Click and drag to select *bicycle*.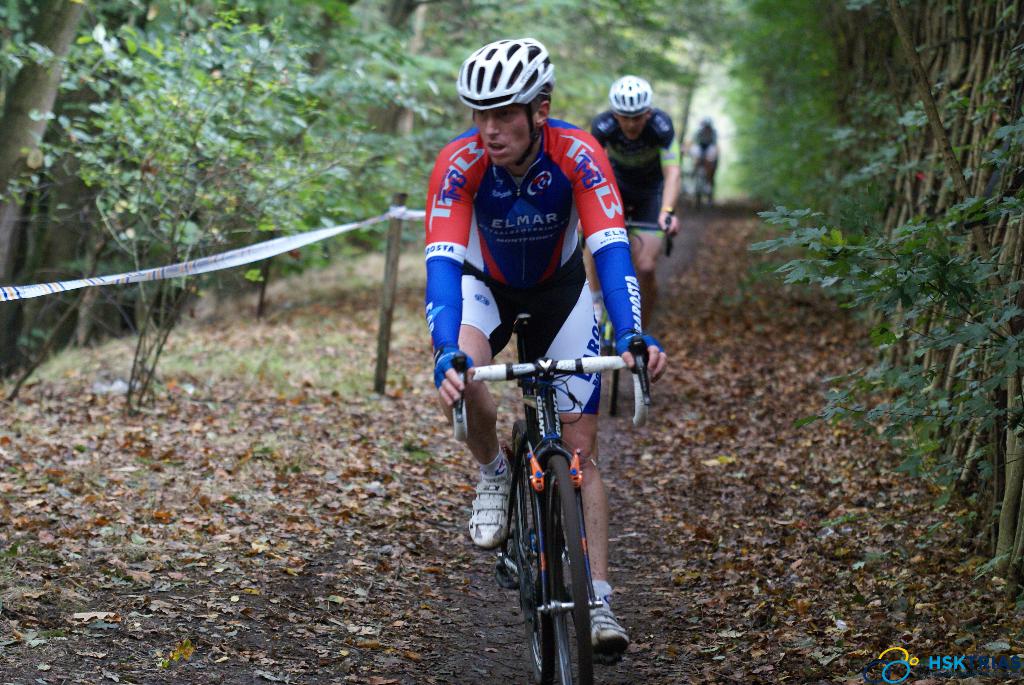
Selection: x1=577, y1=214, x2=676, y2=415.
